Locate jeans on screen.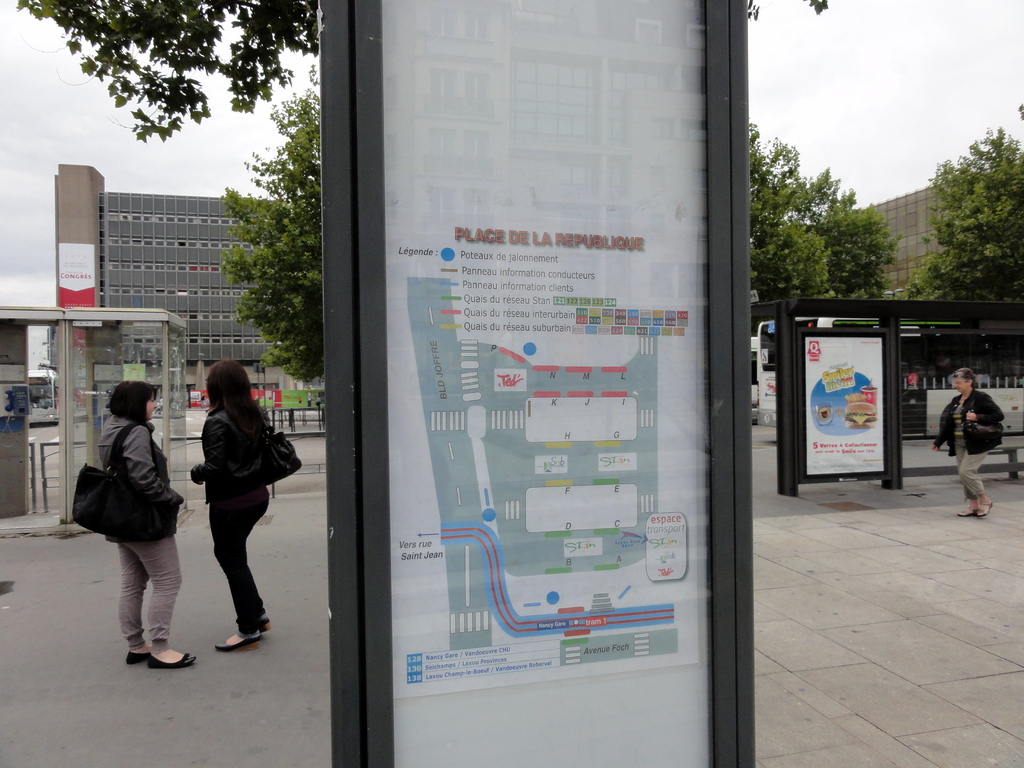
On screen at bbox=[210, 486, 262, 627].
